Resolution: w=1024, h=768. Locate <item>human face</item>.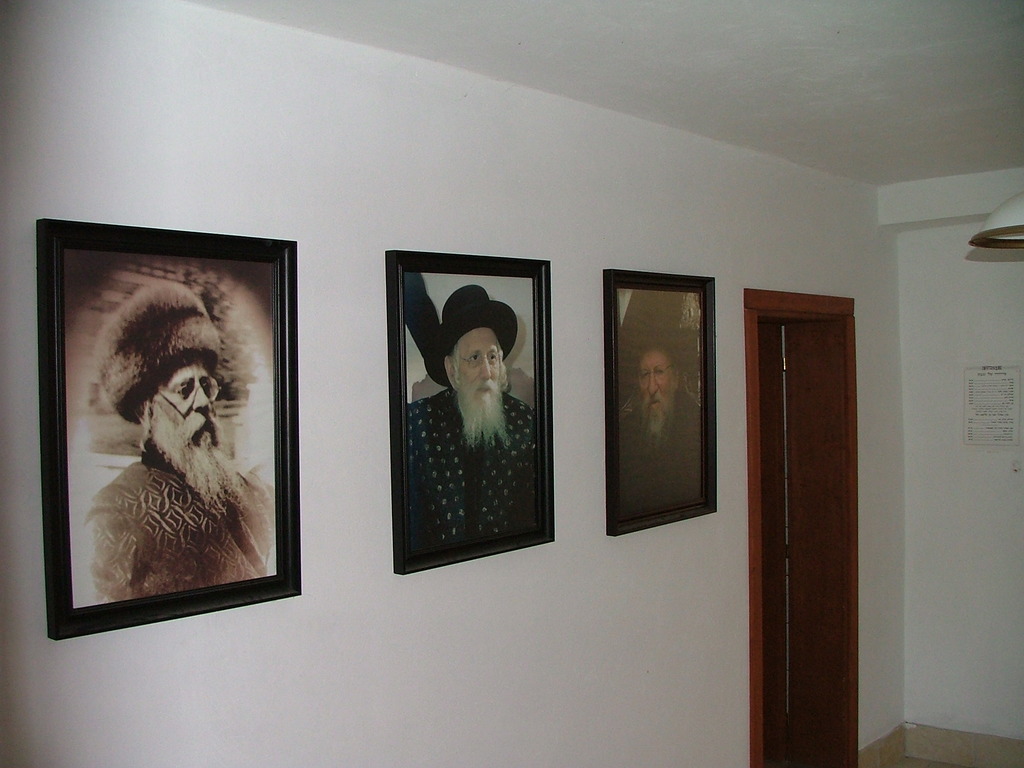
153:362:218:447.
